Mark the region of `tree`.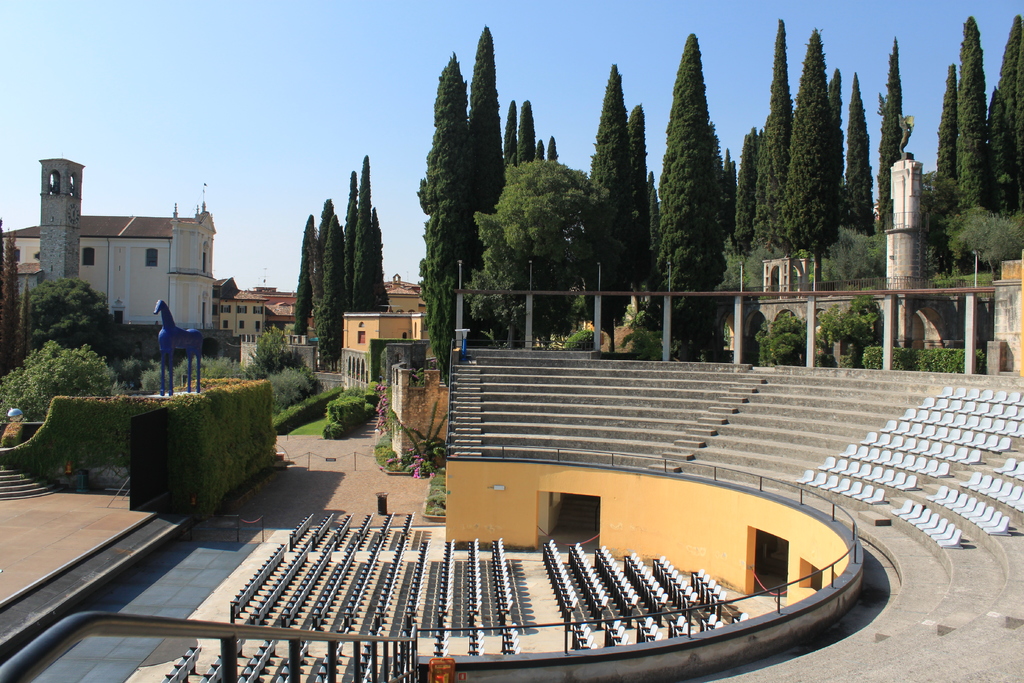
Region: detection(754, 15, 795, 307).
